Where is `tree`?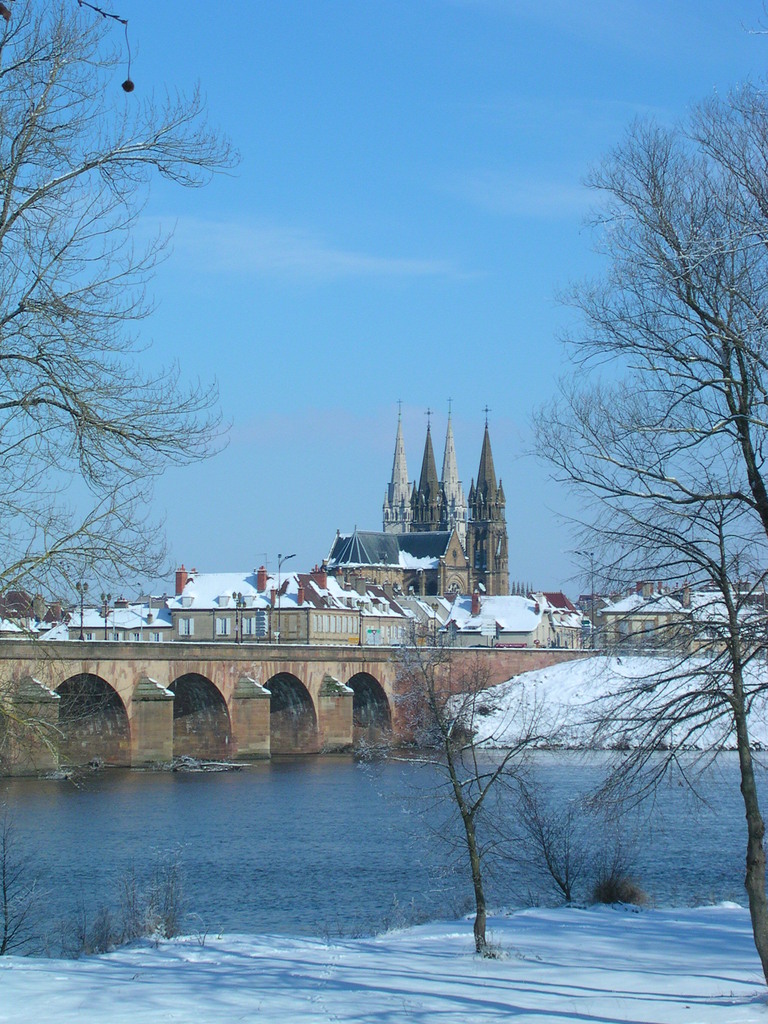
rect(353, 619, 582, 954).
